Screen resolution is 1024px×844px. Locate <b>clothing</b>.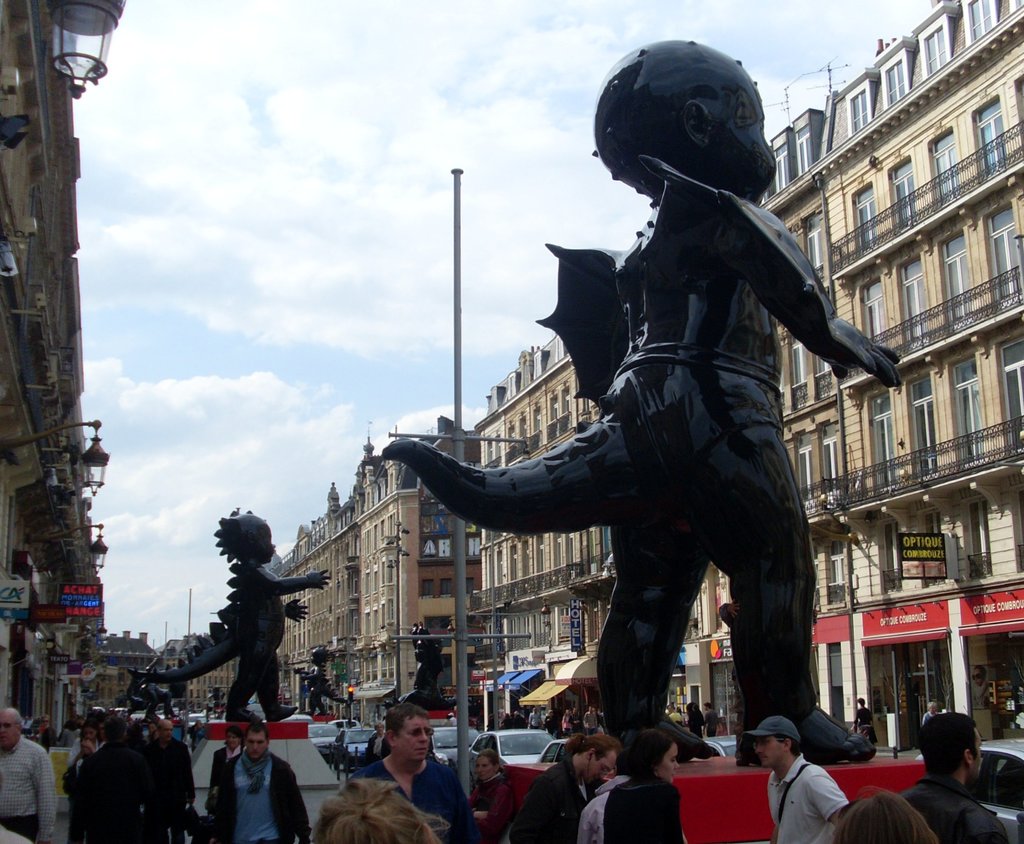
bbox=(572, 772, 625, 843).
